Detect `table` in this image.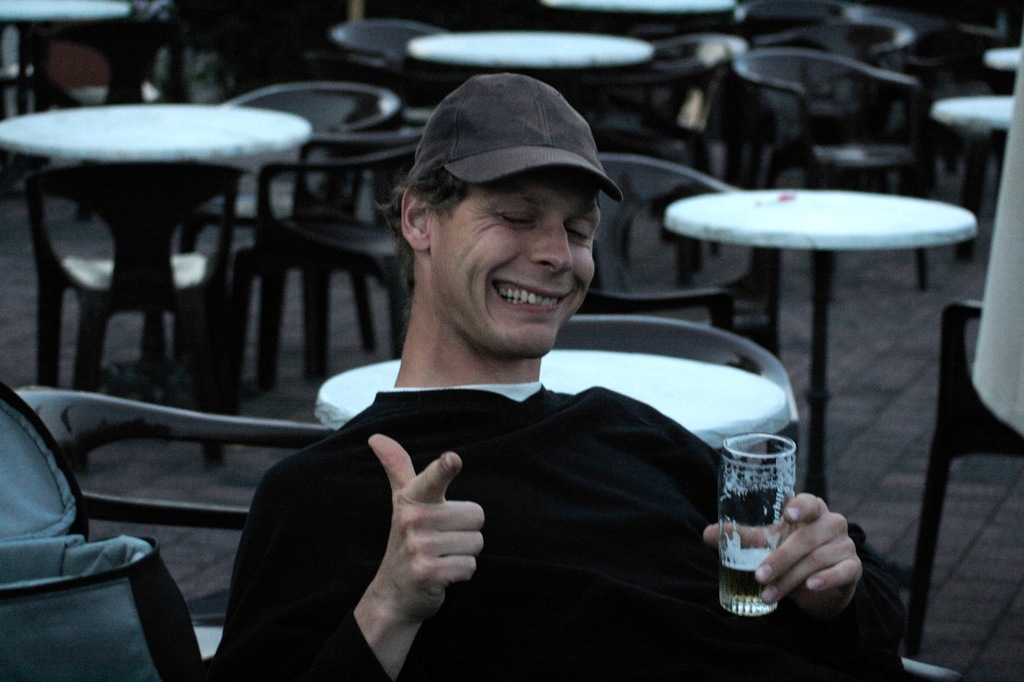
Detection: [left=404, top=31, right=657, bottom=83].
